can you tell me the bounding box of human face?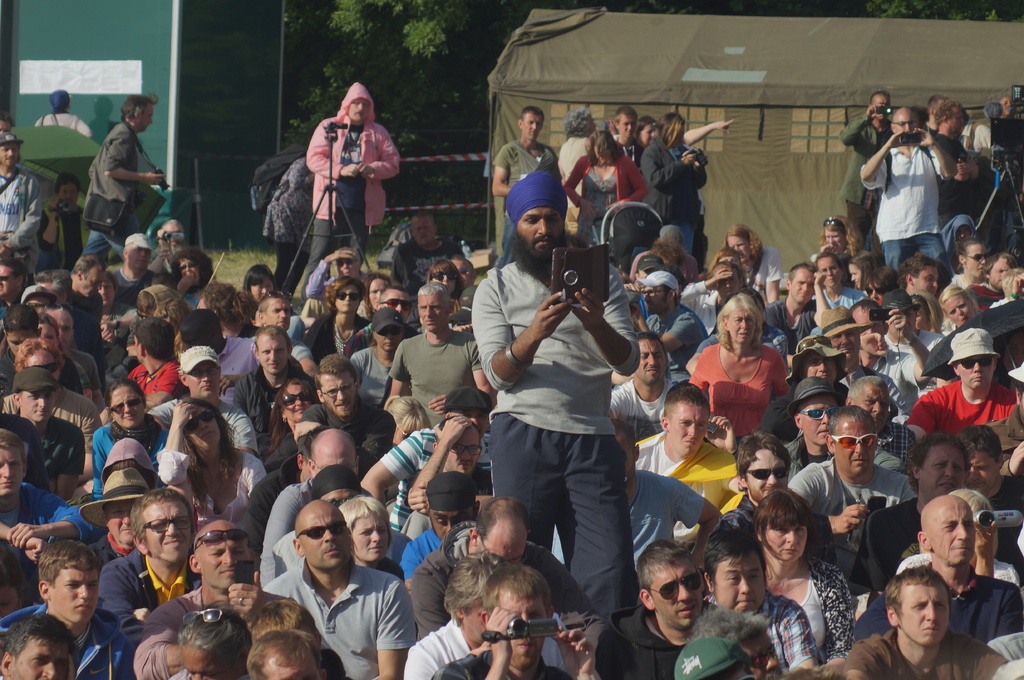
{"x1": 870, "y1": 281, "x2": 895, "y2": 297}.
